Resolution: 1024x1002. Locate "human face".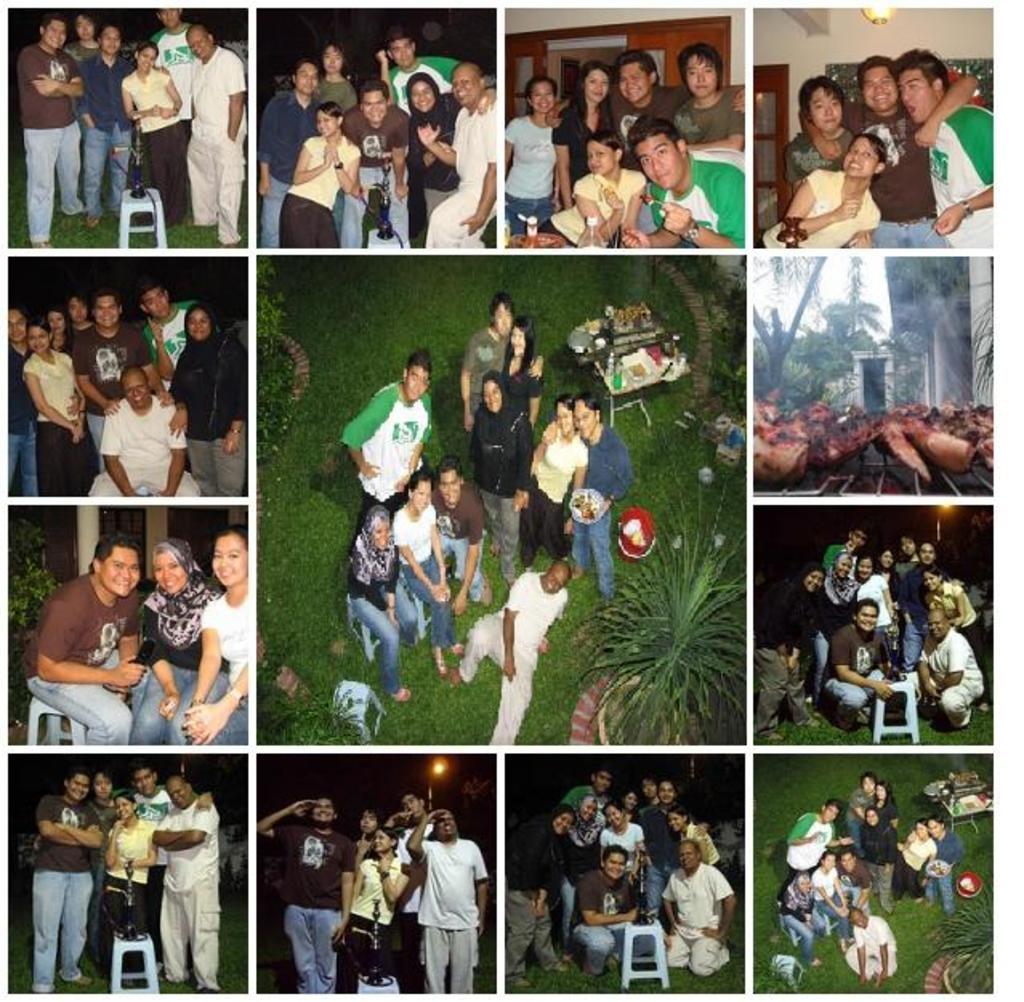
(left=593, top=770, right=609, bottom=789).
